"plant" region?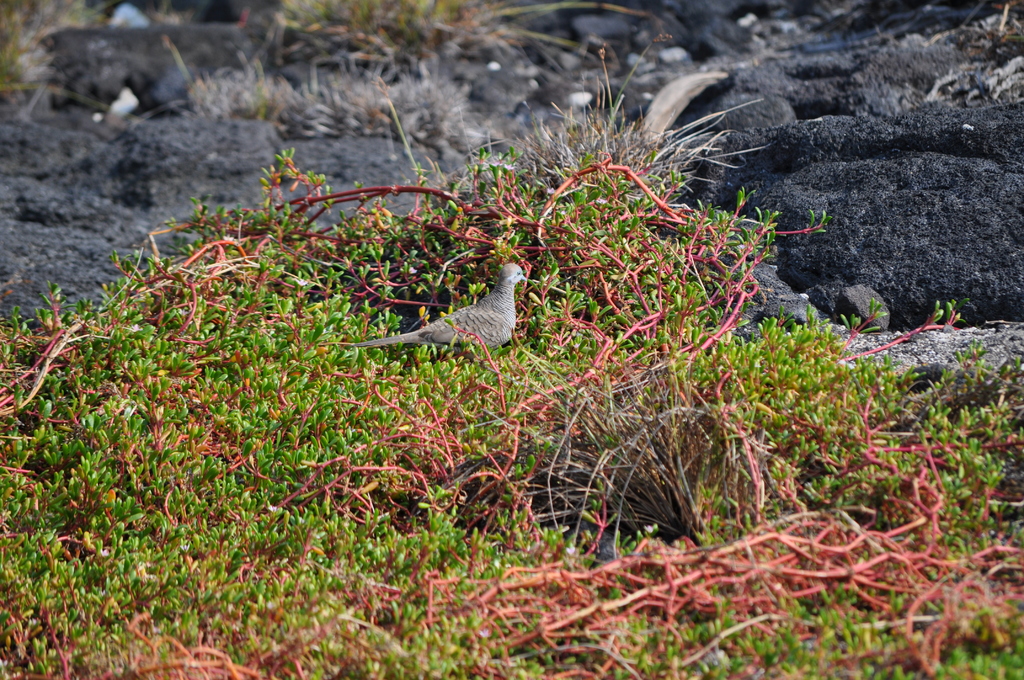
(252, 0, 540, 82)
